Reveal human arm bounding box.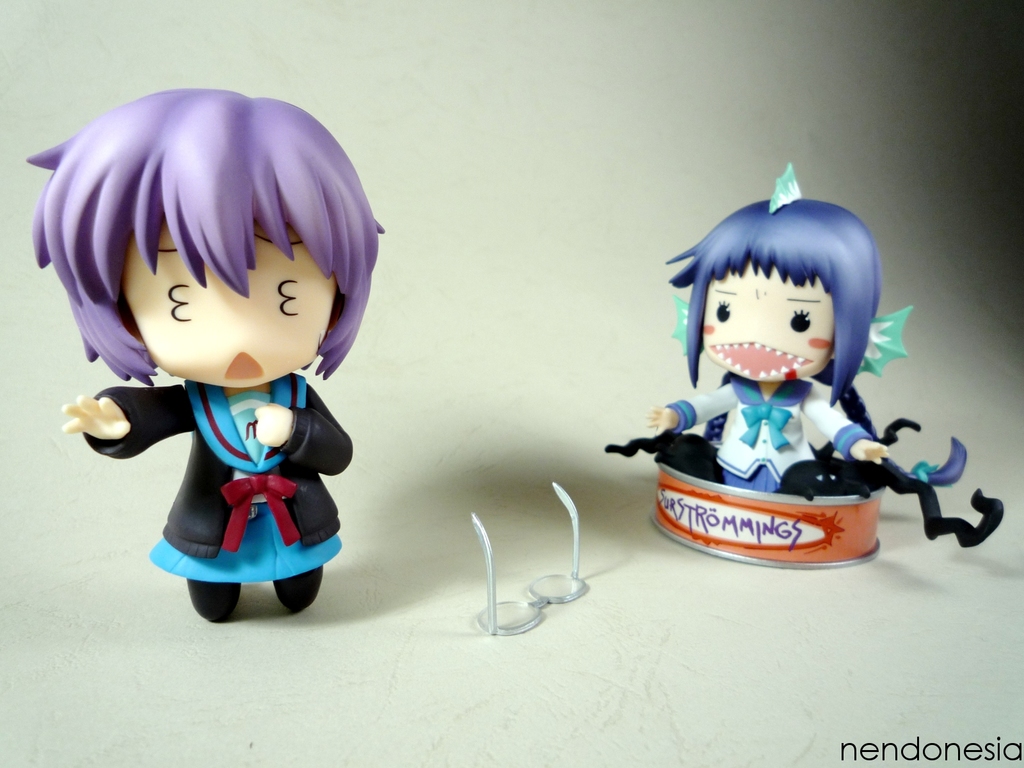
Revealed: <box>60,383,191,458</box>.
